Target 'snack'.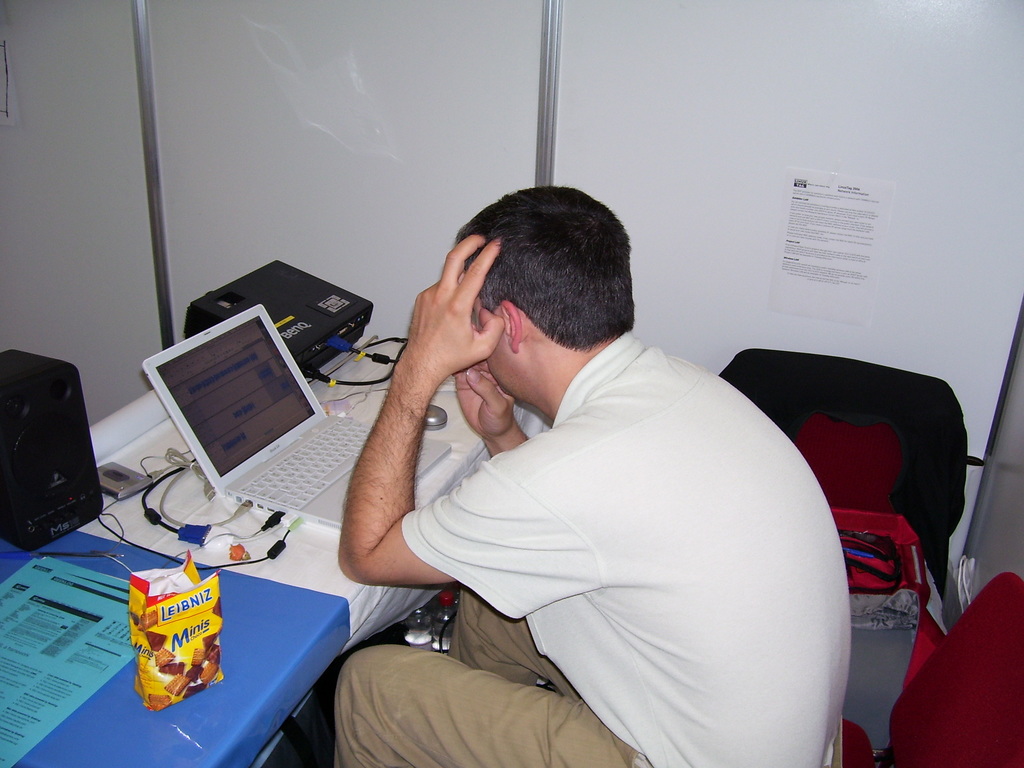
Target region: <bbox>141, 692, 170, 716</bbox>.
